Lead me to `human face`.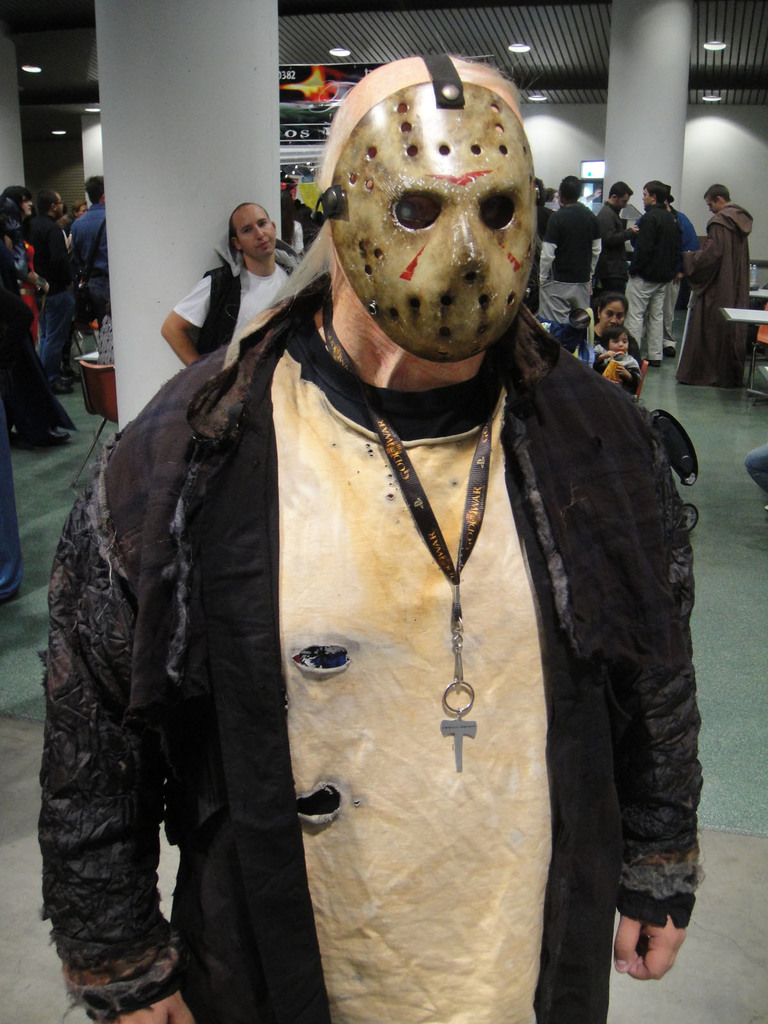
Lead to box(639, 186, 655, 207).
